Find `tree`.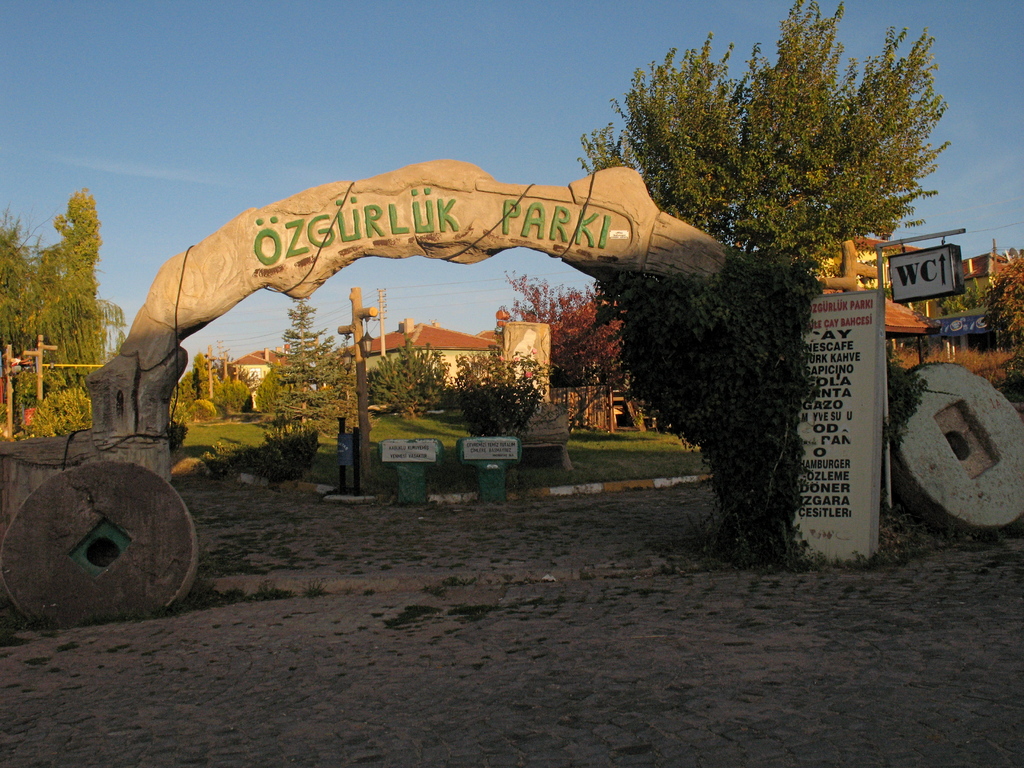
l=269, t=300, r=349, b=435.
